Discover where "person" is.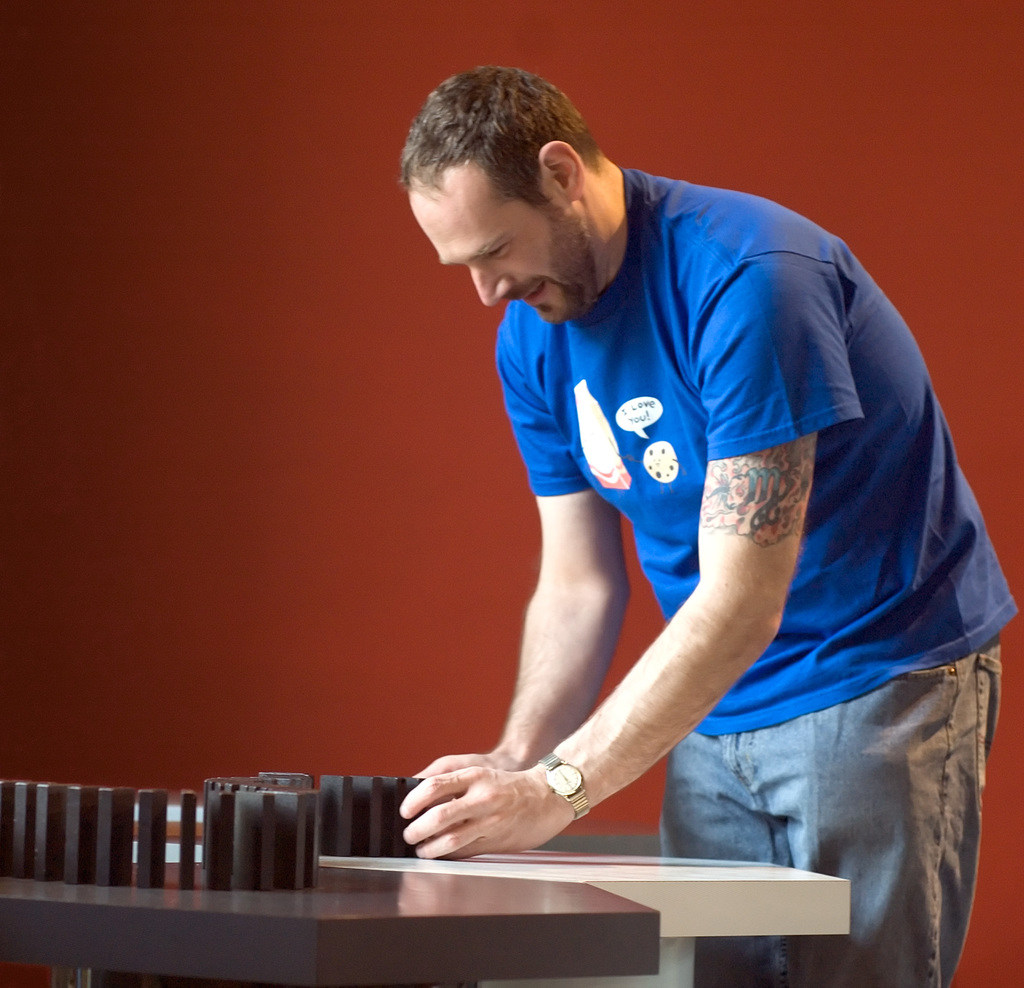
Discovered at box(349, 42, 972, 957).
